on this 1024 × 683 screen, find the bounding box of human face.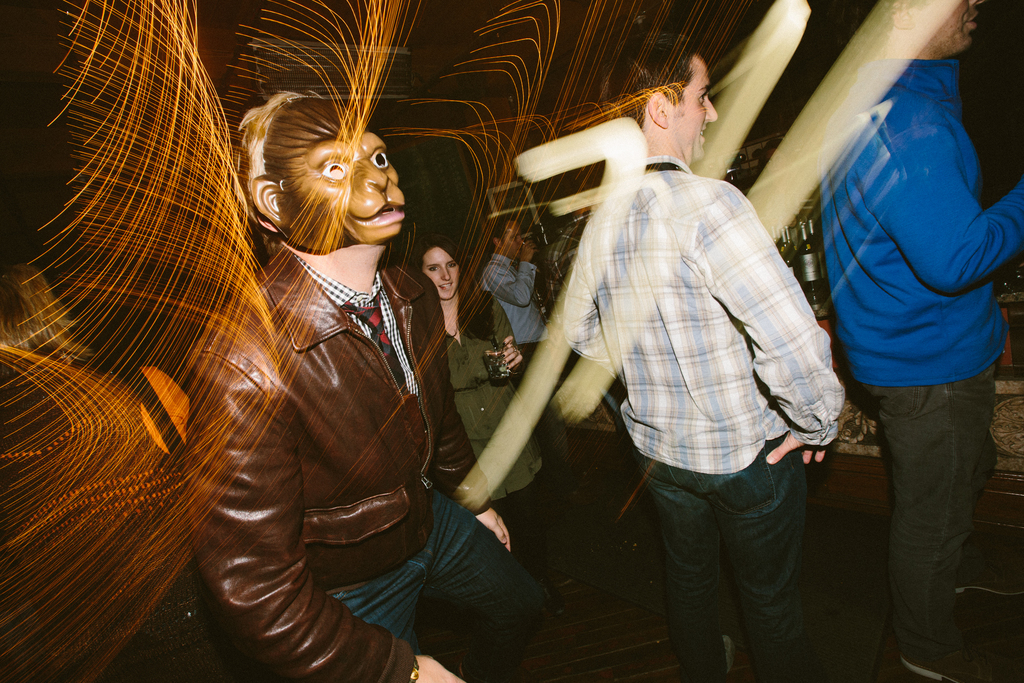
Bounding box: 676/65/716/160.
